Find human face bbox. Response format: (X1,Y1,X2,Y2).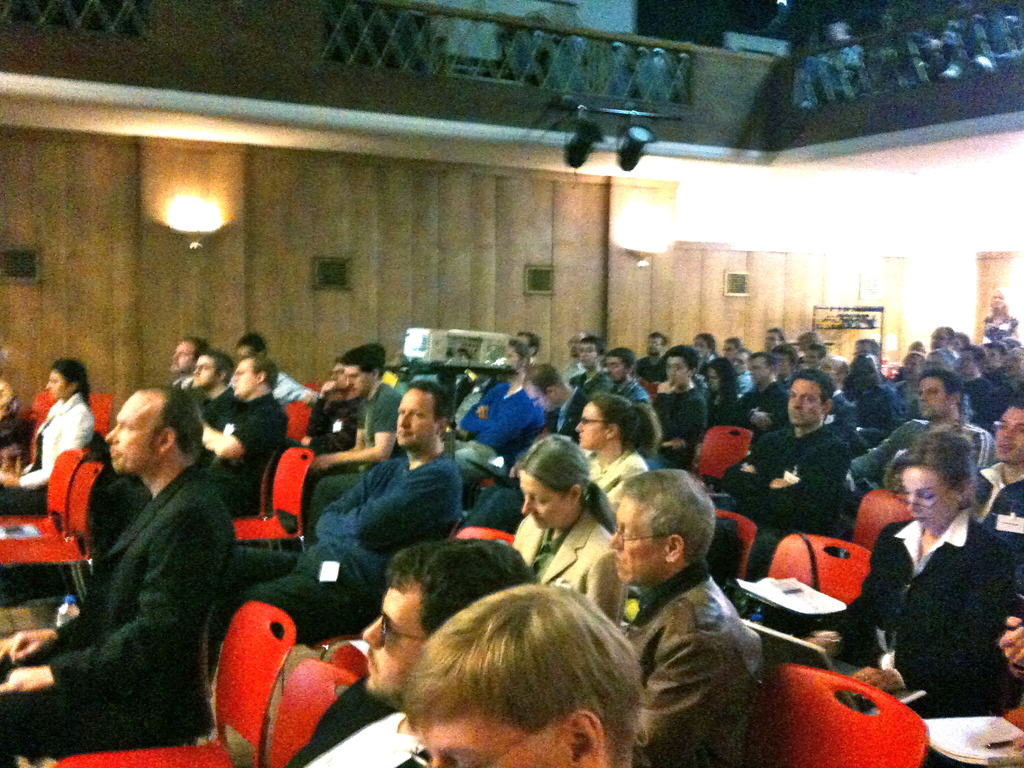
(666,358,690,389).
